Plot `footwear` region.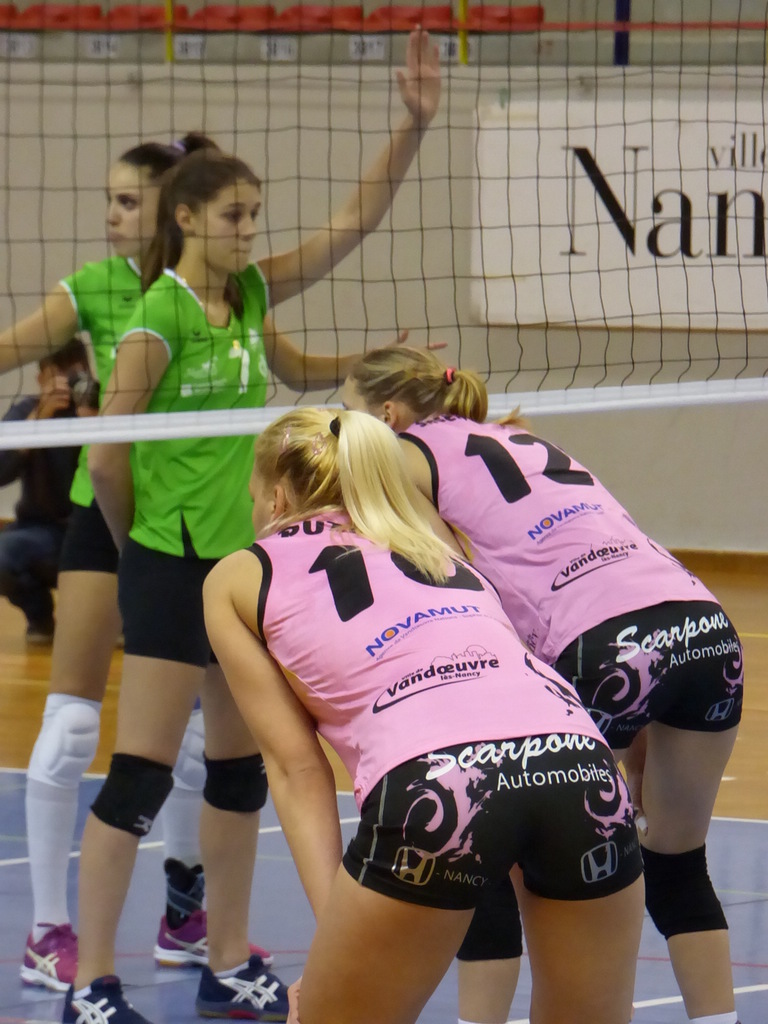
Plotted at 52:977:145:1023.
